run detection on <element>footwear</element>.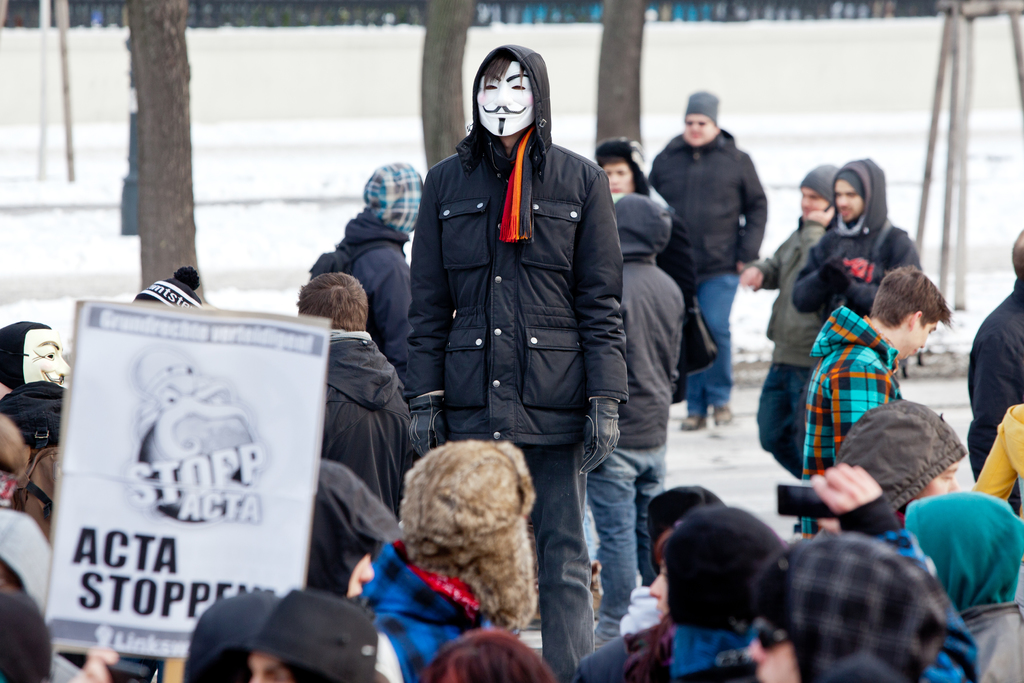
Result: [x1=712, y1=403, x2=733, y2=425].
